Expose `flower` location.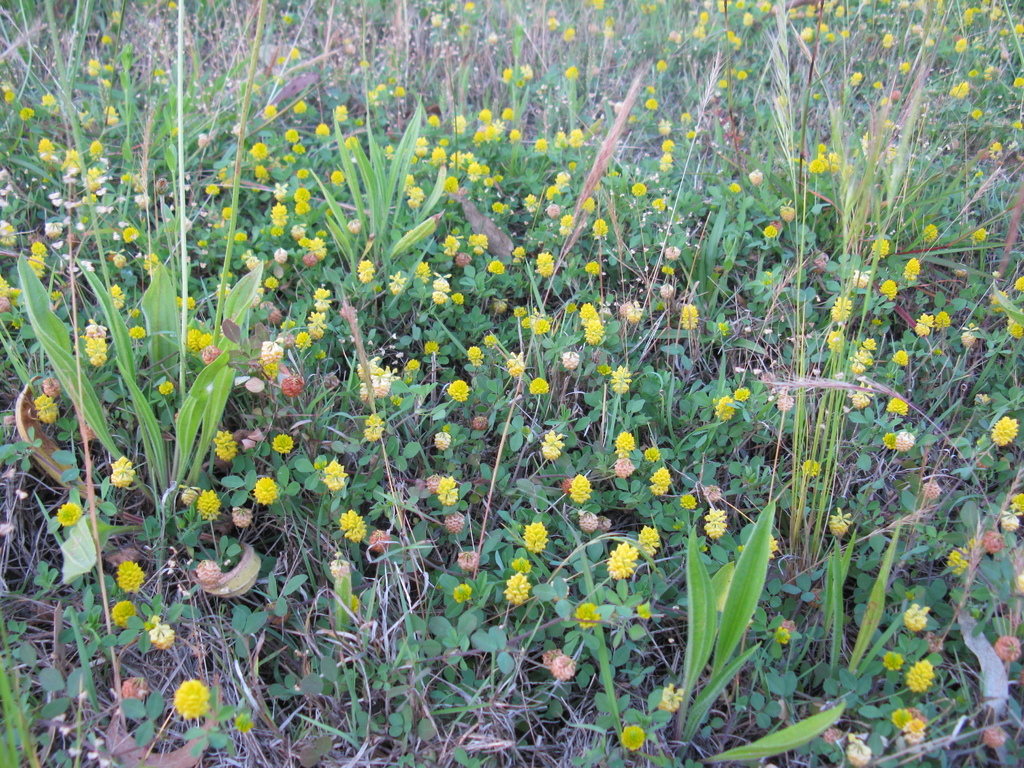
Exposed at (left=652, top=468, right=674, bottom=484).
